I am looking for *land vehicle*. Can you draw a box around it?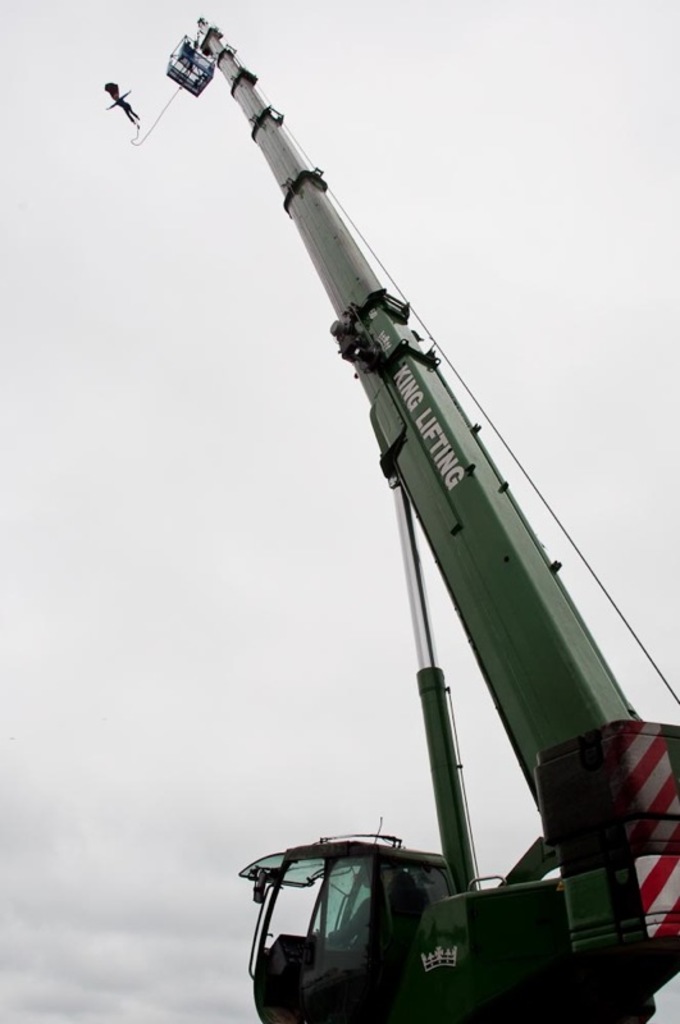
Sure, the bounding box is BBox(166, 27, 679, 1023).
